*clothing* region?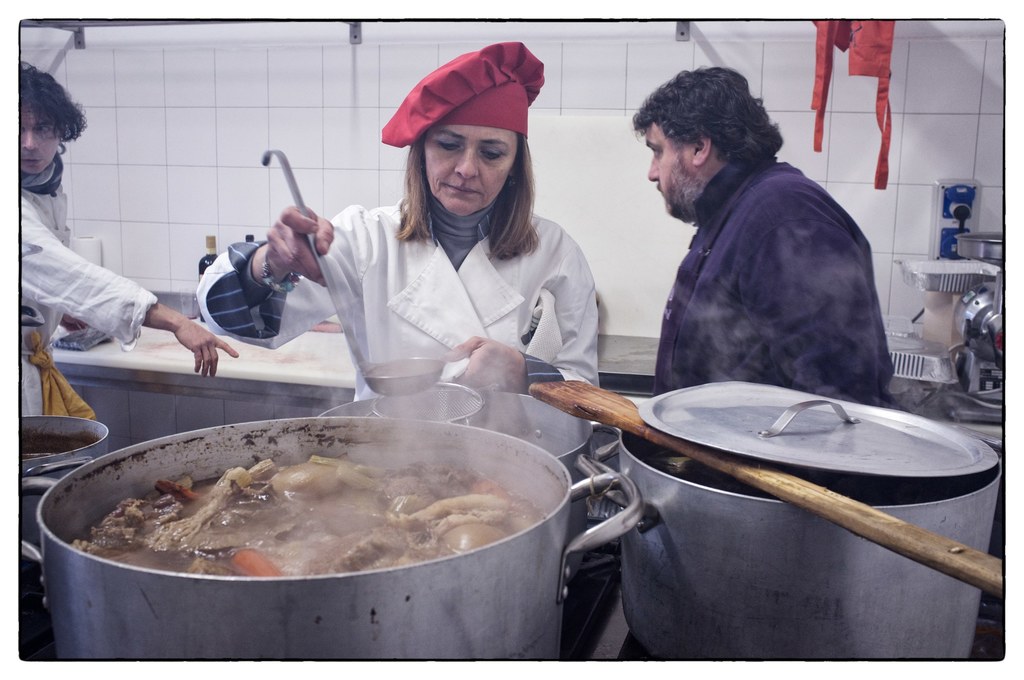
bbox(635, 148, 901, 397)
